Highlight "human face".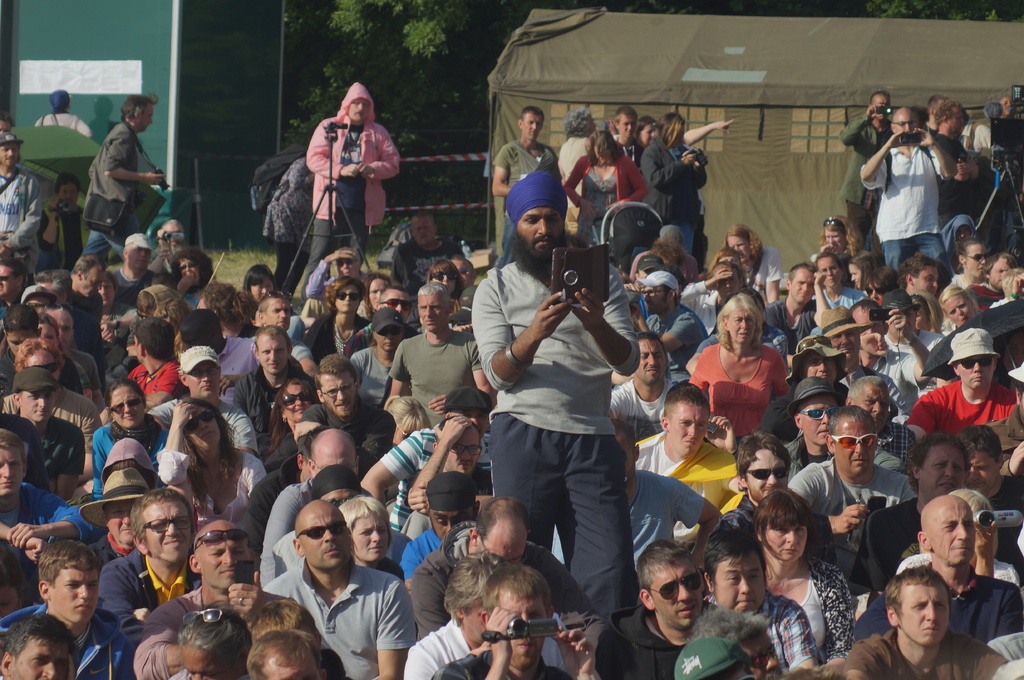
Highlighted region: 144,502,194,561.
